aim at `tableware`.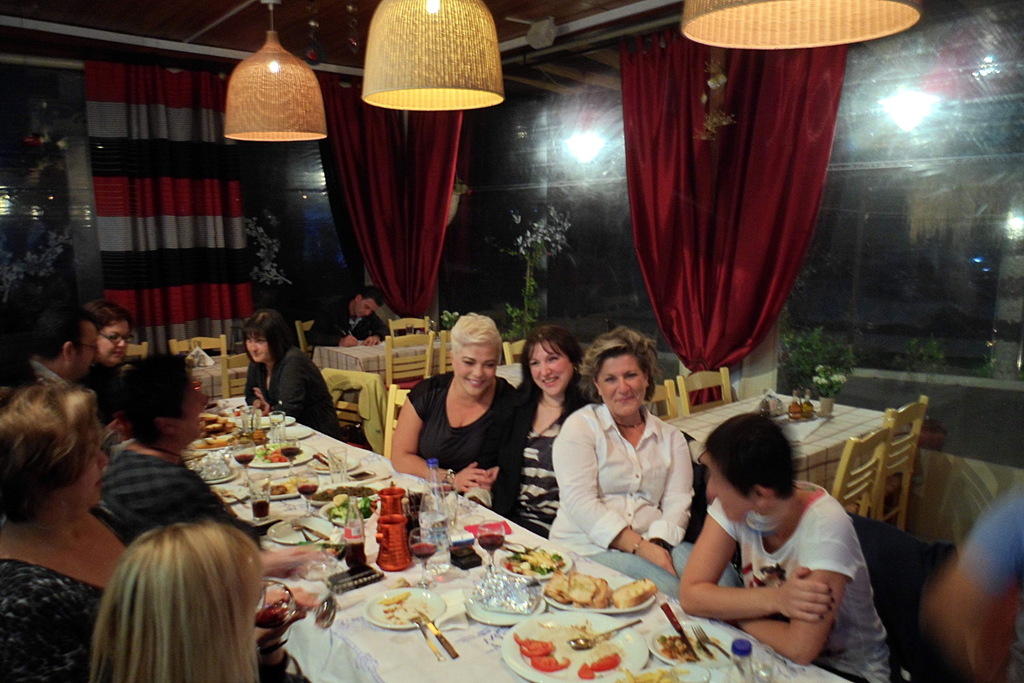
Aimed at bbox=[418, 619, 444, 661].
